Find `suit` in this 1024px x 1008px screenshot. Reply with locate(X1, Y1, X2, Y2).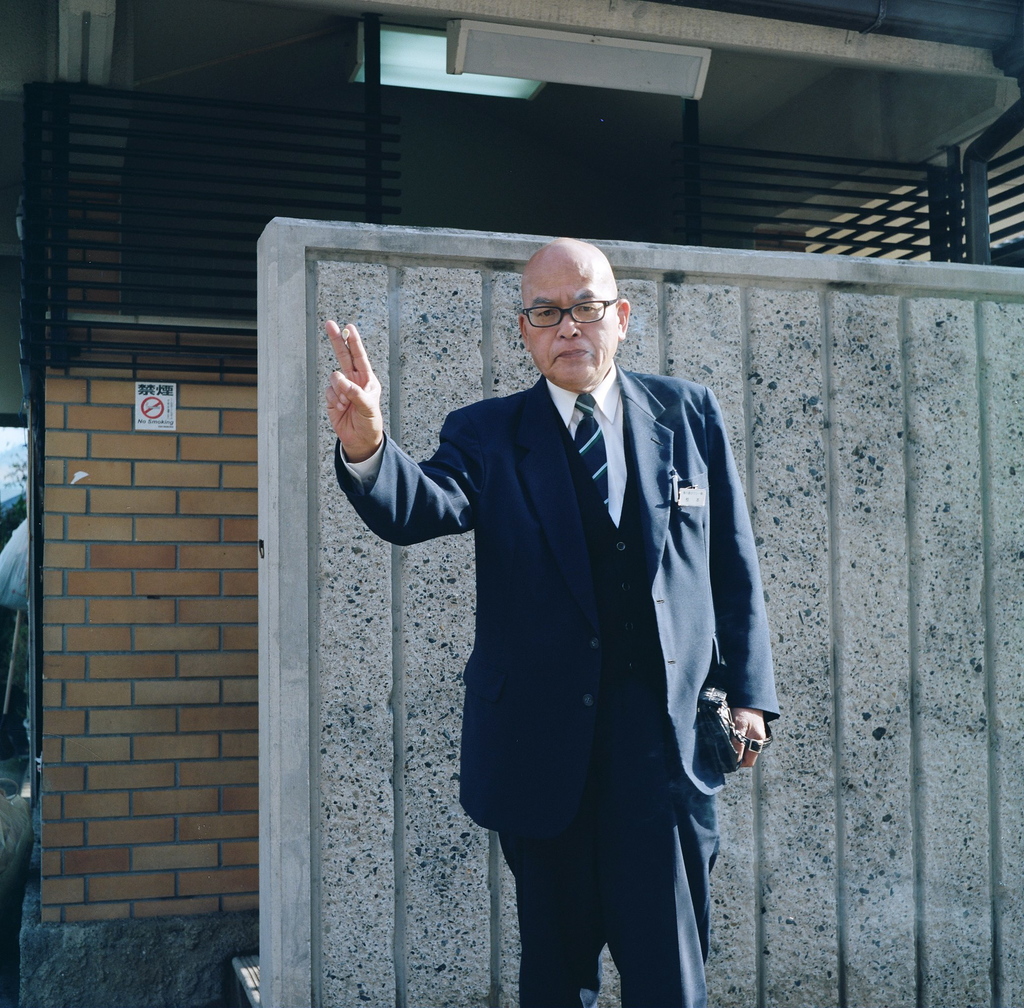
locate(332, 362, 777, 1007).
